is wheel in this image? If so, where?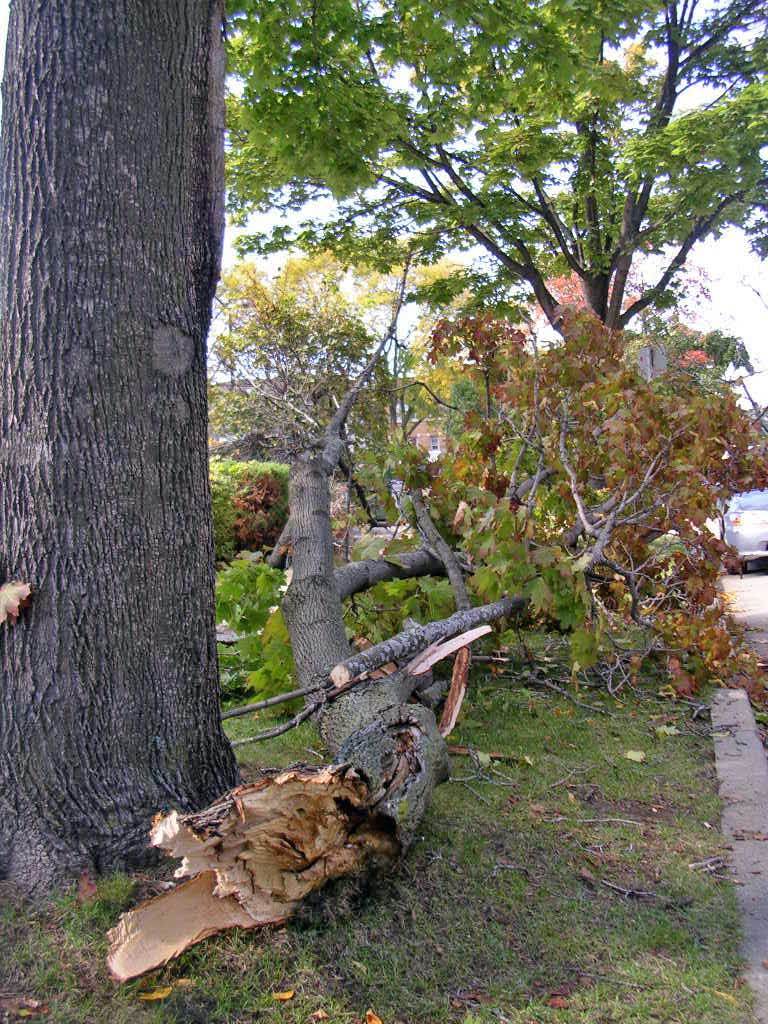
Yes, at (x1=726, y1=561, x2=749, y2=576).
